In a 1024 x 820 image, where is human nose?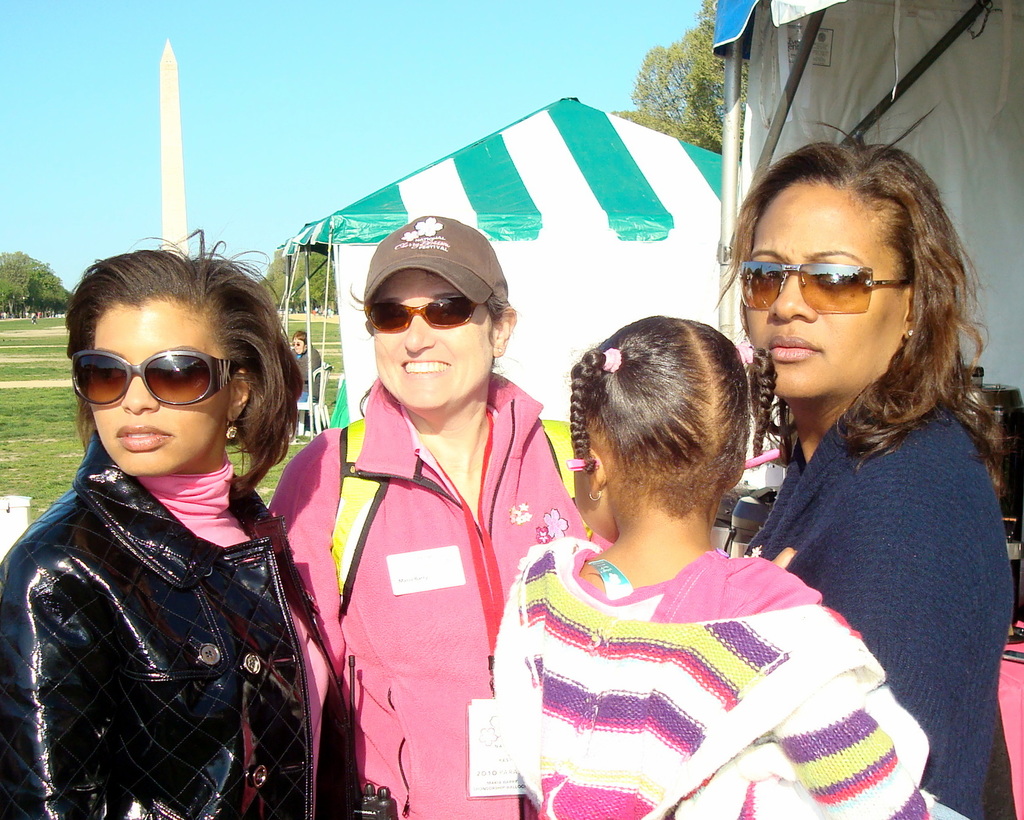
bbox=[401, 311, 440, 356].
